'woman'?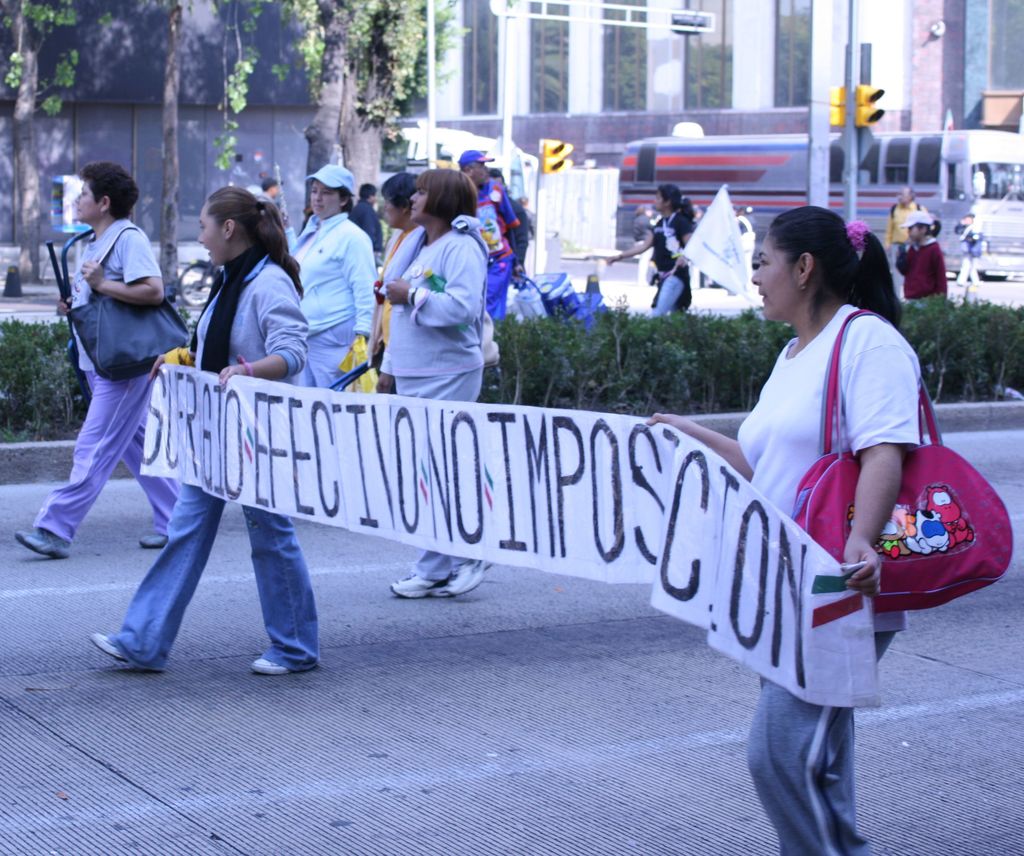
Rect(380, 166, 493, 610)
